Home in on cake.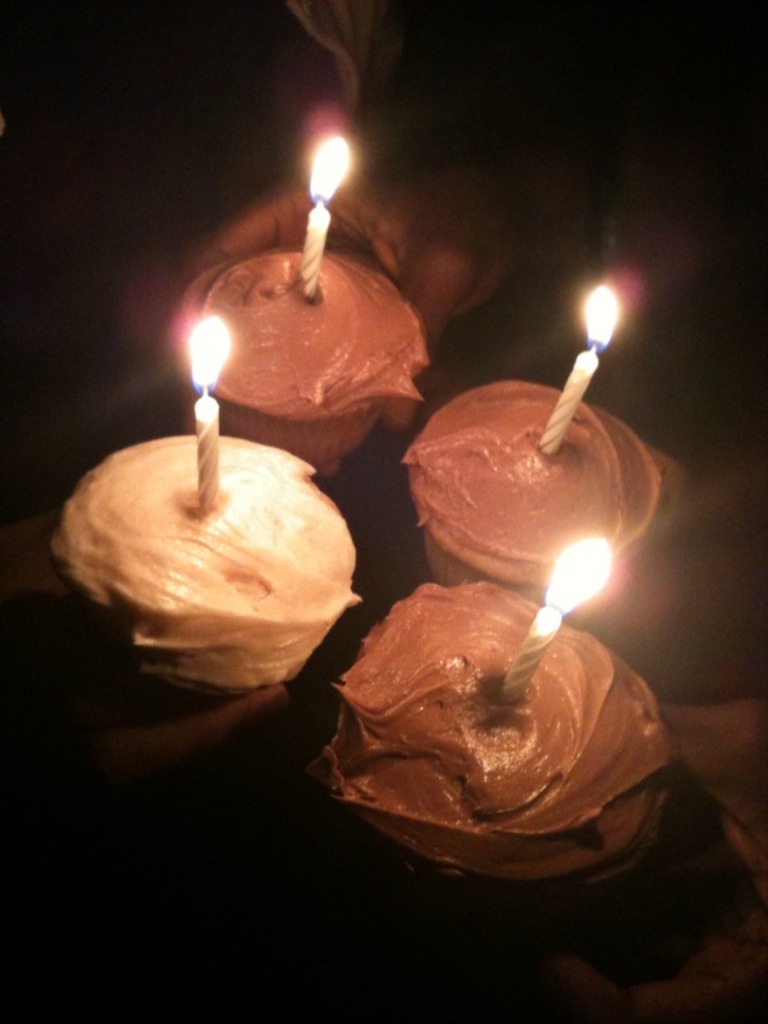
Homed in at detection(28, 422, 361, 714).
